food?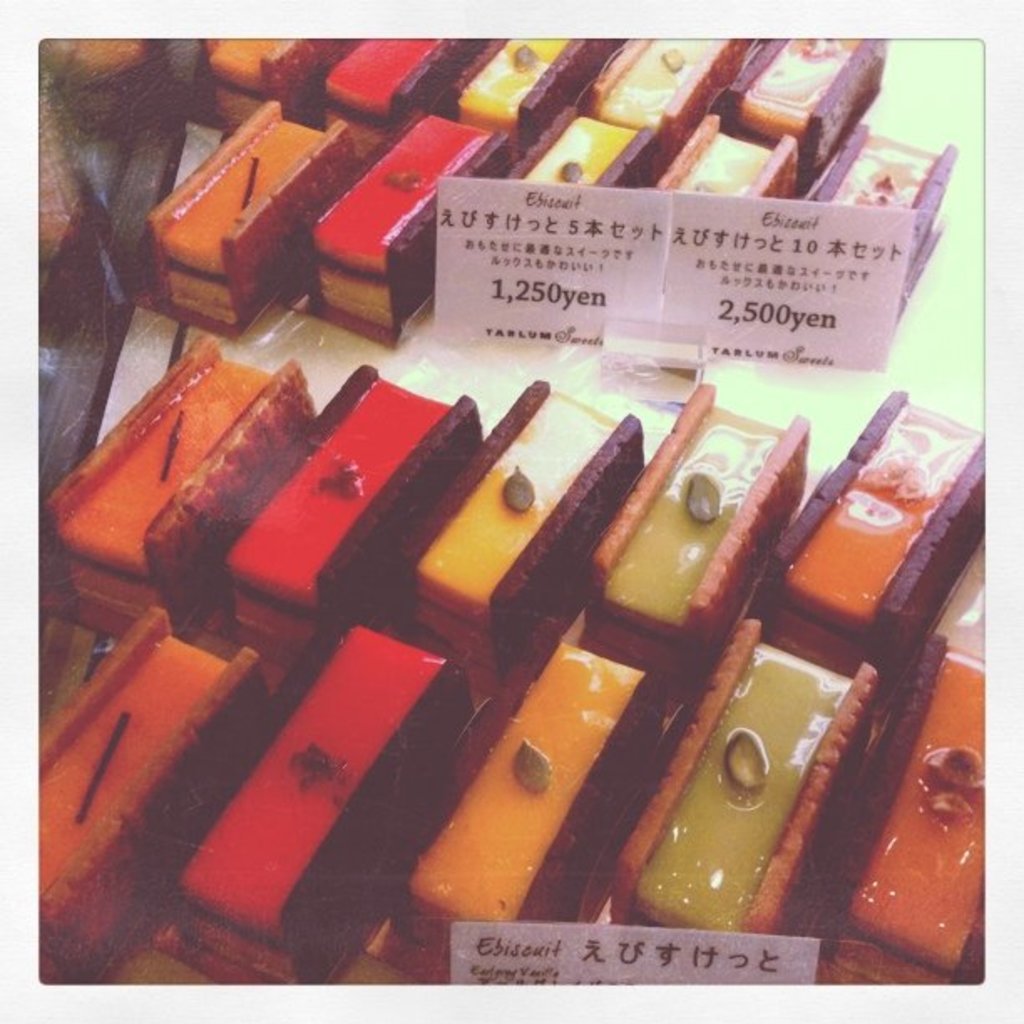
[left=505, top=110, right=656, bottom=189]
